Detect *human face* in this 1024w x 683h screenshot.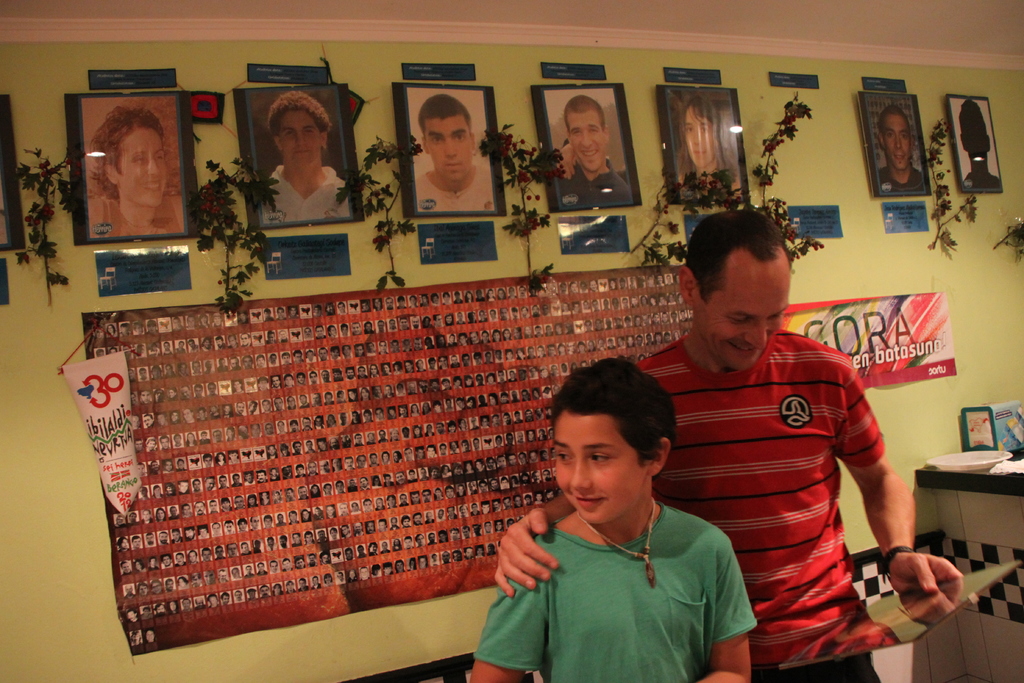
Detection: 425 117 472 179.
